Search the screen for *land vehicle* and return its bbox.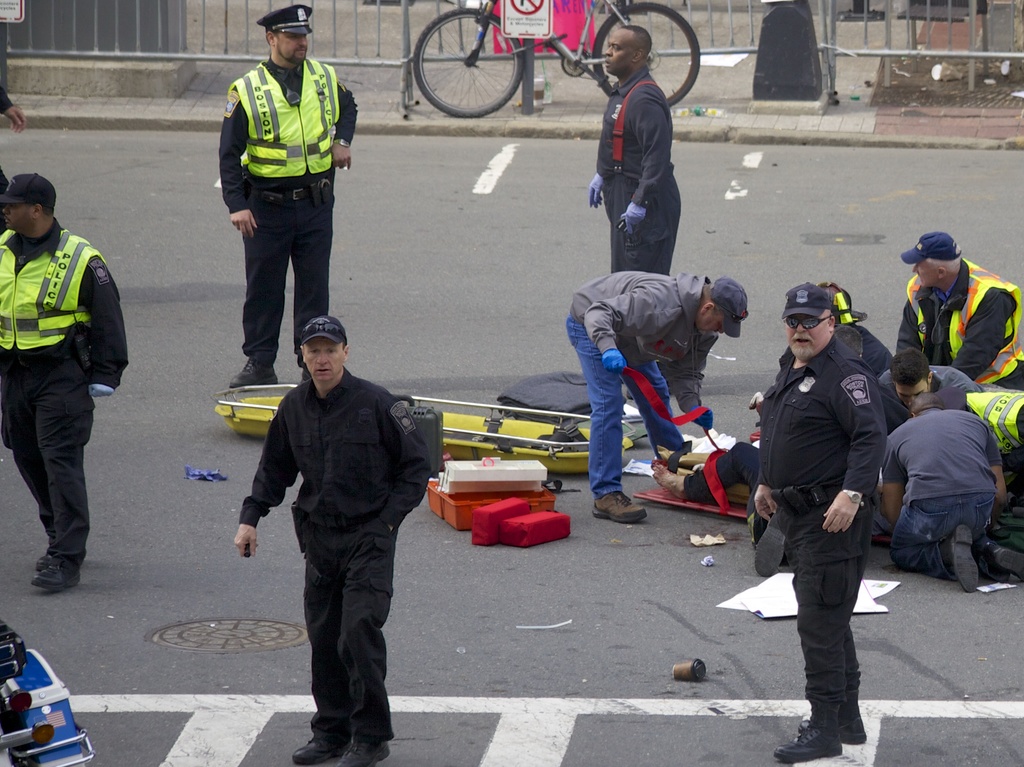
Found: bbox=(404, 0, 696, 115).
